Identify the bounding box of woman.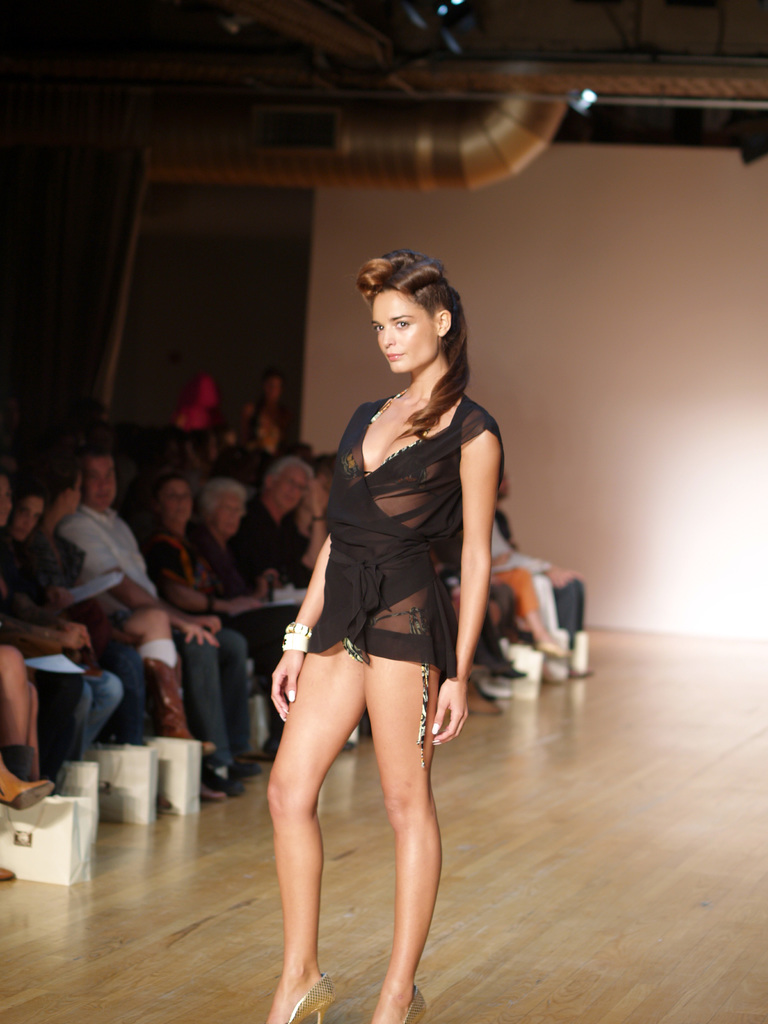
crop(241, 378, 282, 451).
